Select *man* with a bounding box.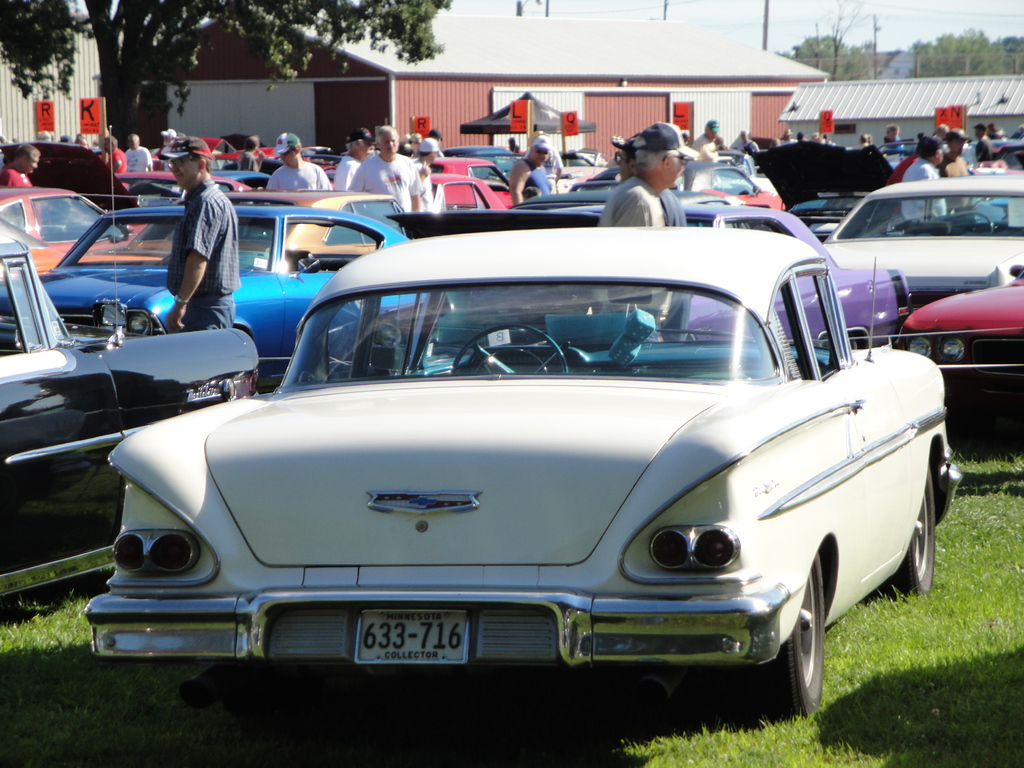
rect(886, 125, 904, 148).
